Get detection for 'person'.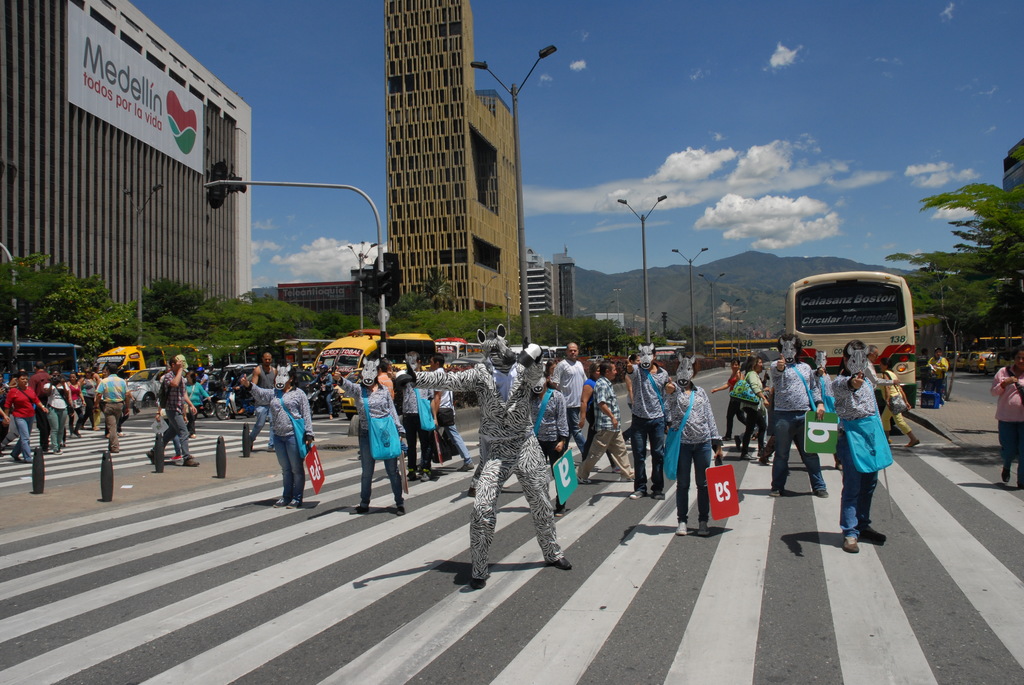
Detection: 399/340/574/590.
